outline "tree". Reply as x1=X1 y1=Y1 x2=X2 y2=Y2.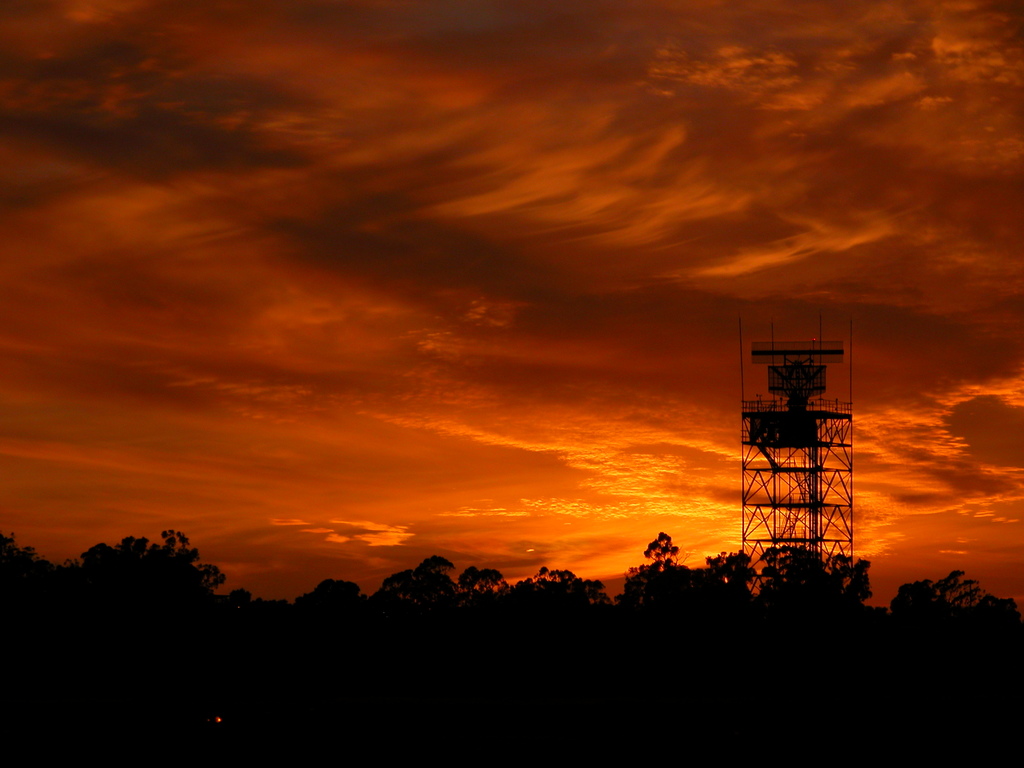
x1=505 y1=563 x2=611 y2=611.
